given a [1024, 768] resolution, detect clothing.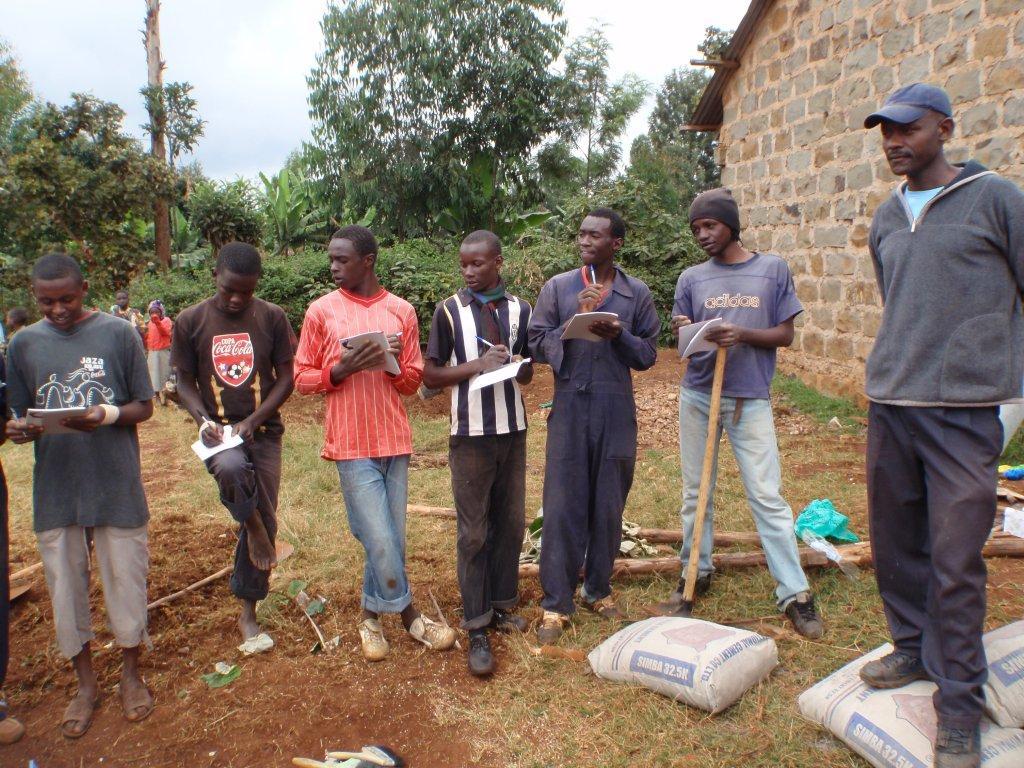
524,255,662,608.
